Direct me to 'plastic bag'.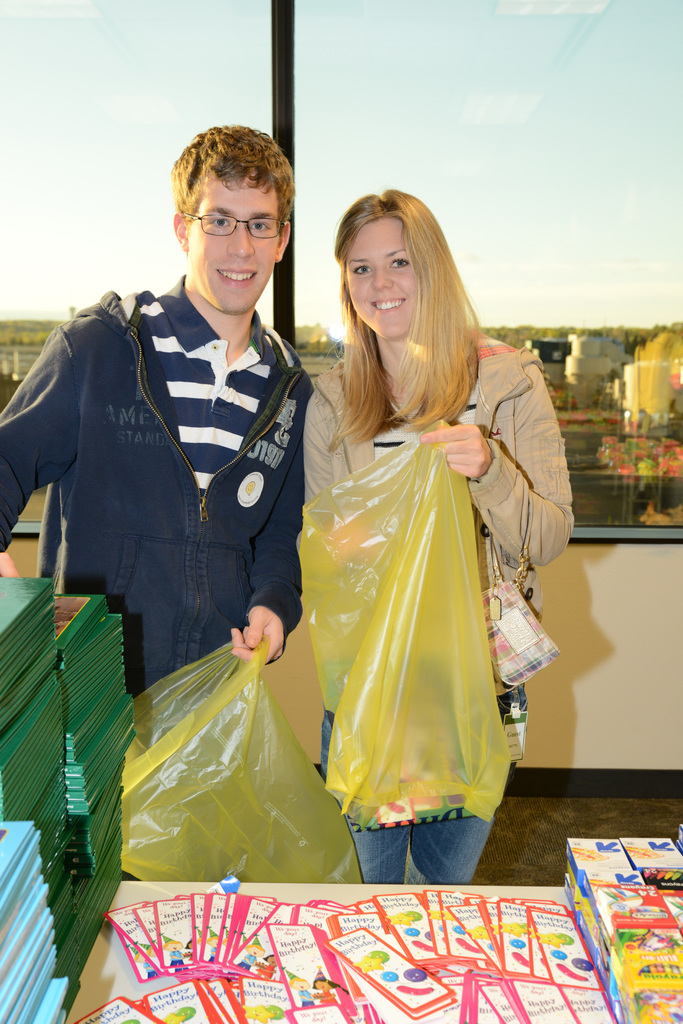
Direction: crop(297, 424, 512, 839).
